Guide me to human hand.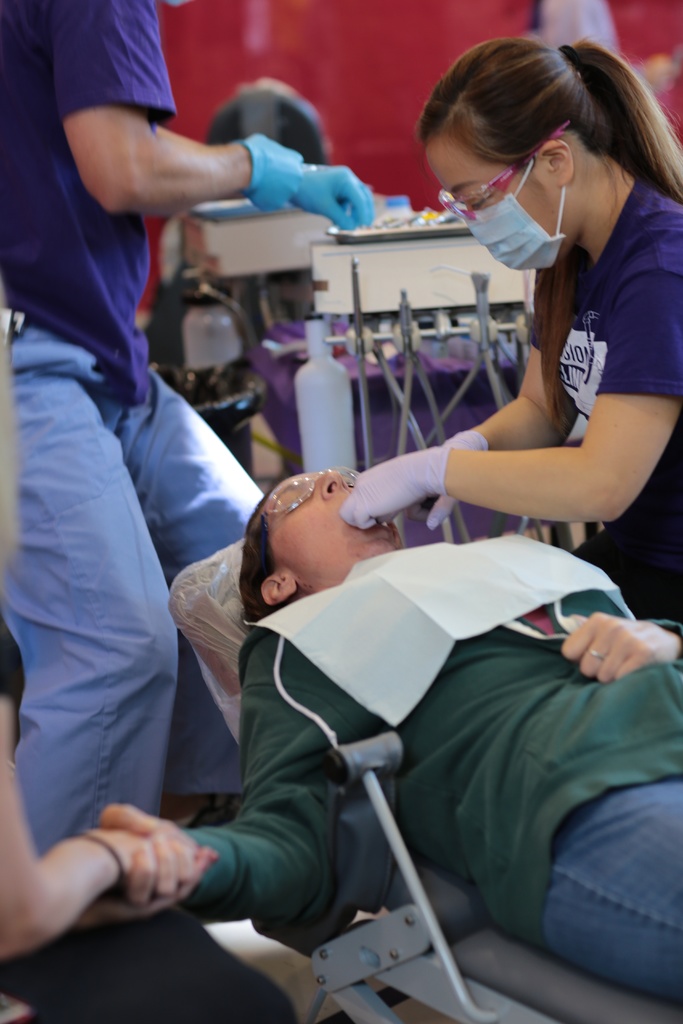
Guidance: select_region(86, 823, 199, 877).
